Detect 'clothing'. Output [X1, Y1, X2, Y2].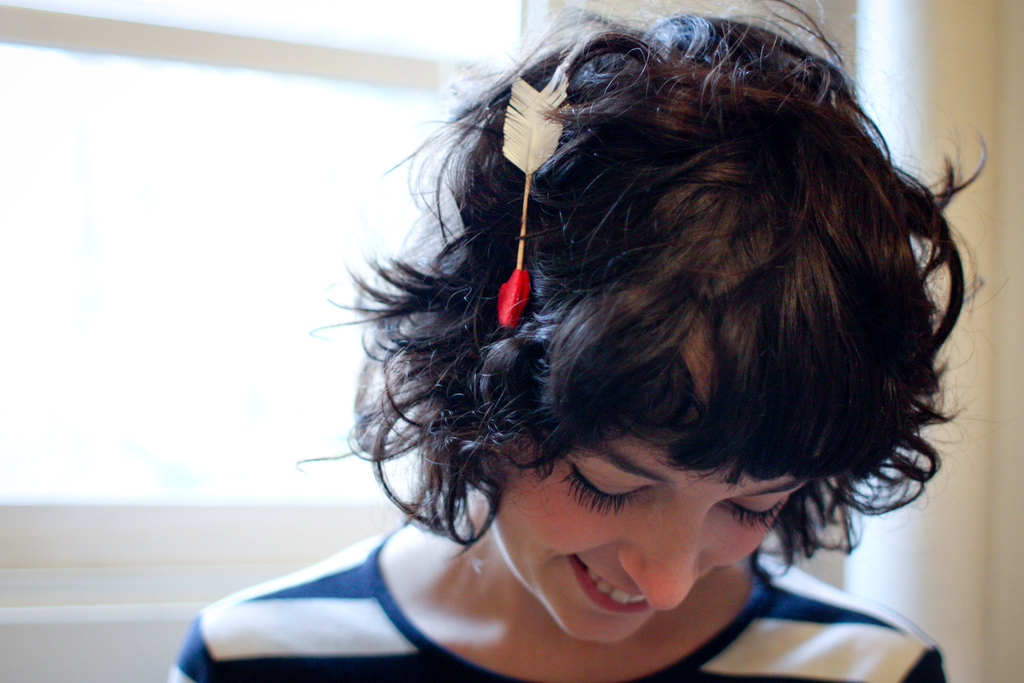
[236, 416, 890, 675].
